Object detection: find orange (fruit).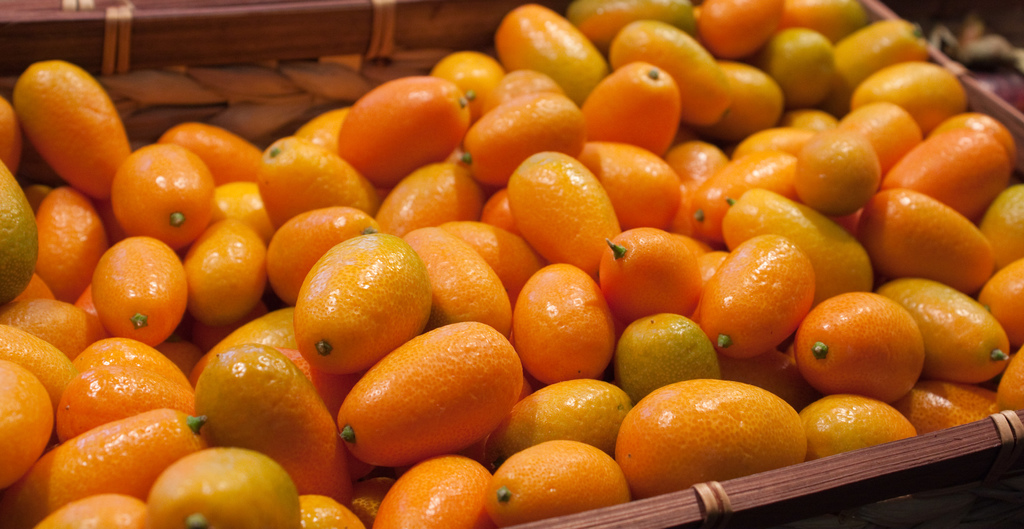
716, 195, 870, 291.
